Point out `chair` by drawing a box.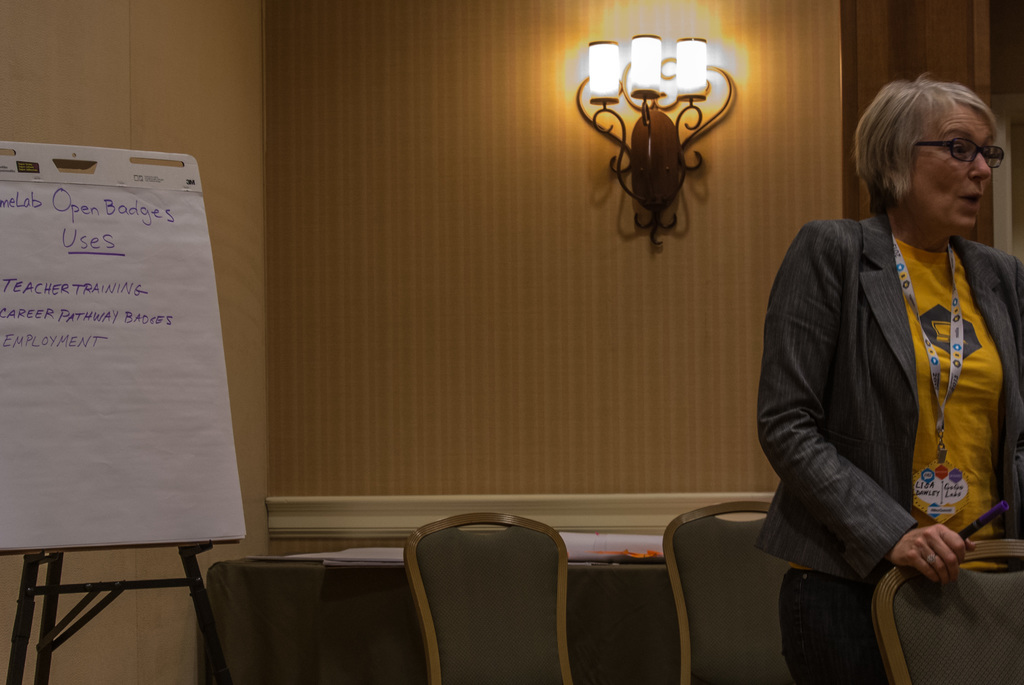
<bbox>415, 512, 593, 684</bbox>.
